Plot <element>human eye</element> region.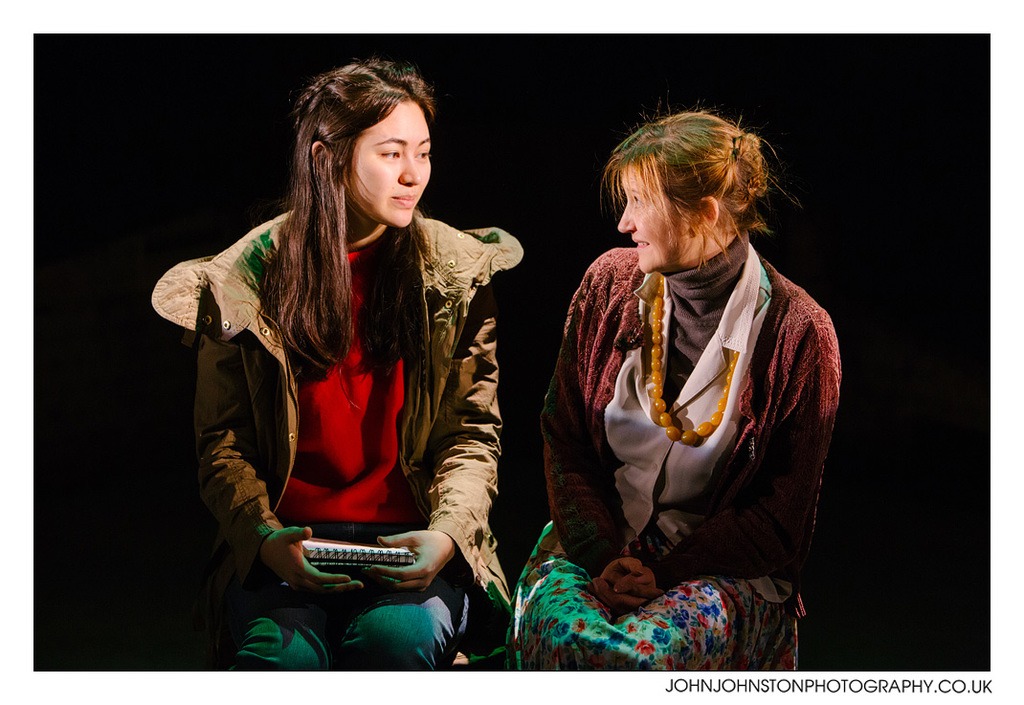
Plotted at 416:144:431:161.
